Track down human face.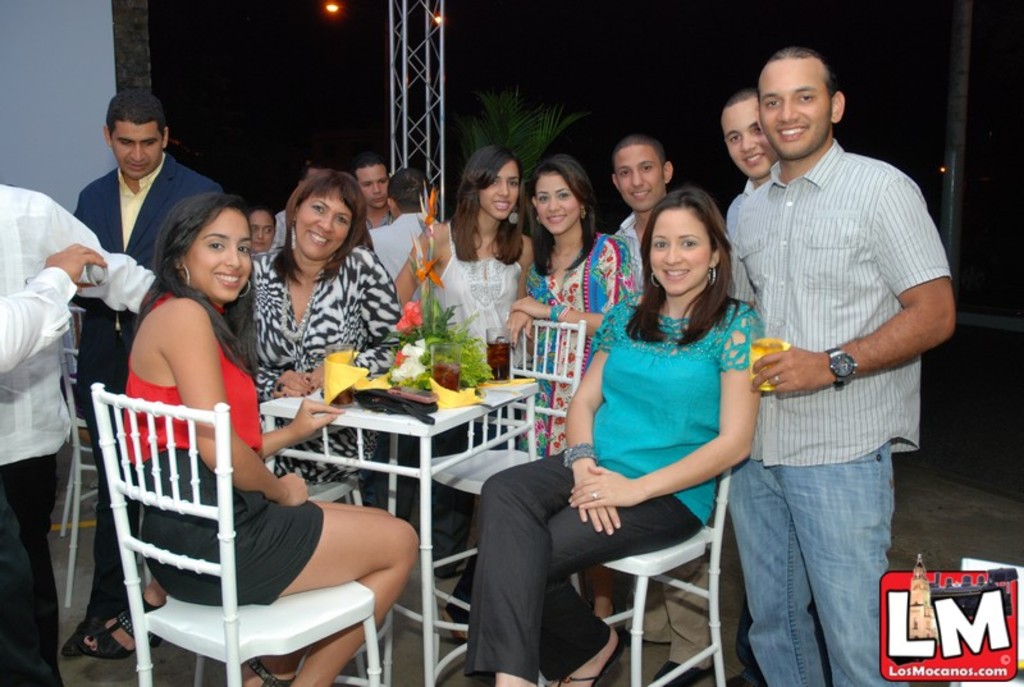
Tracked to [477,159,517,225].
